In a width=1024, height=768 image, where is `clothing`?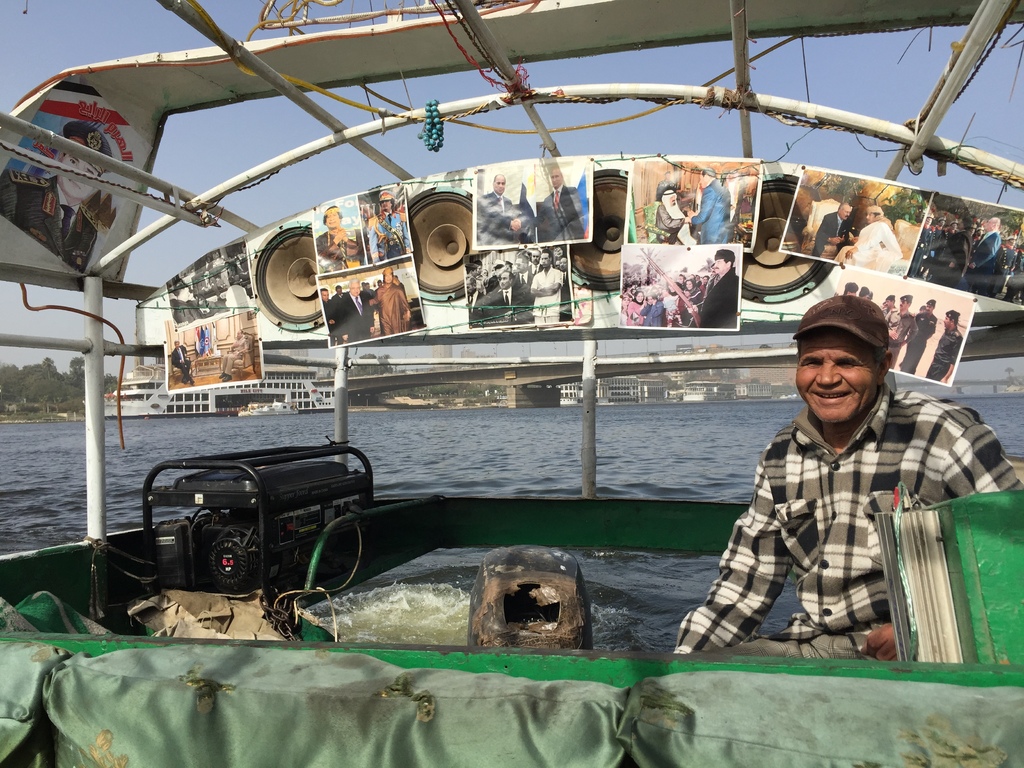
(528,266,561,319).
